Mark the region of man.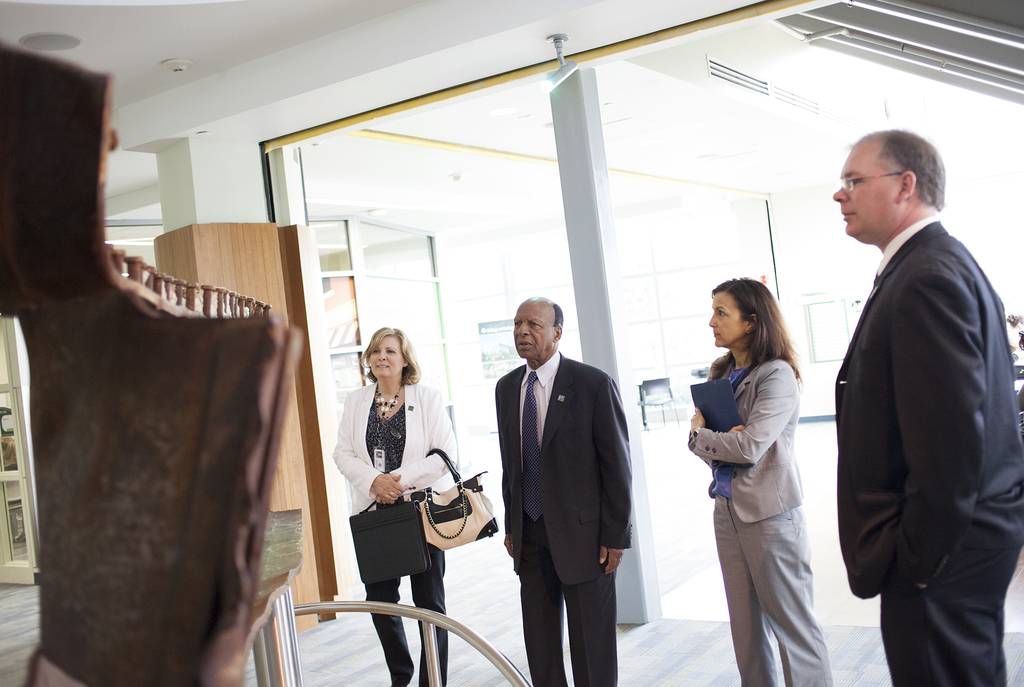
Region: (493, 292, 636, 686).
